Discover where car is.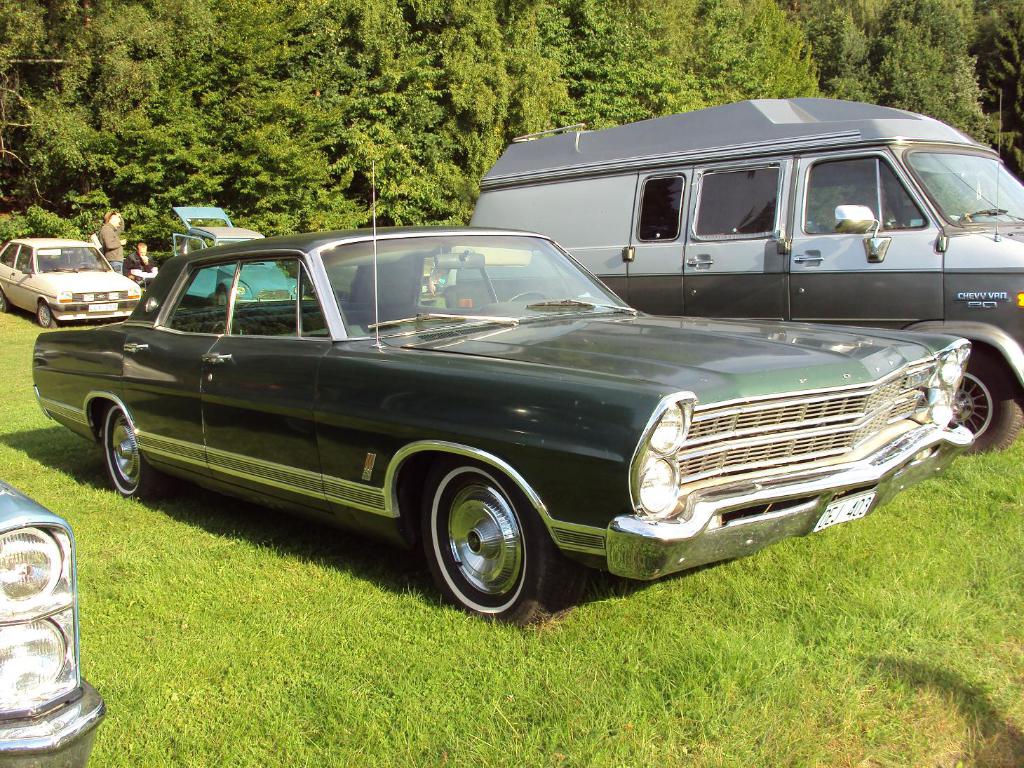
Discovered at region(290, 257, 444, 305).
